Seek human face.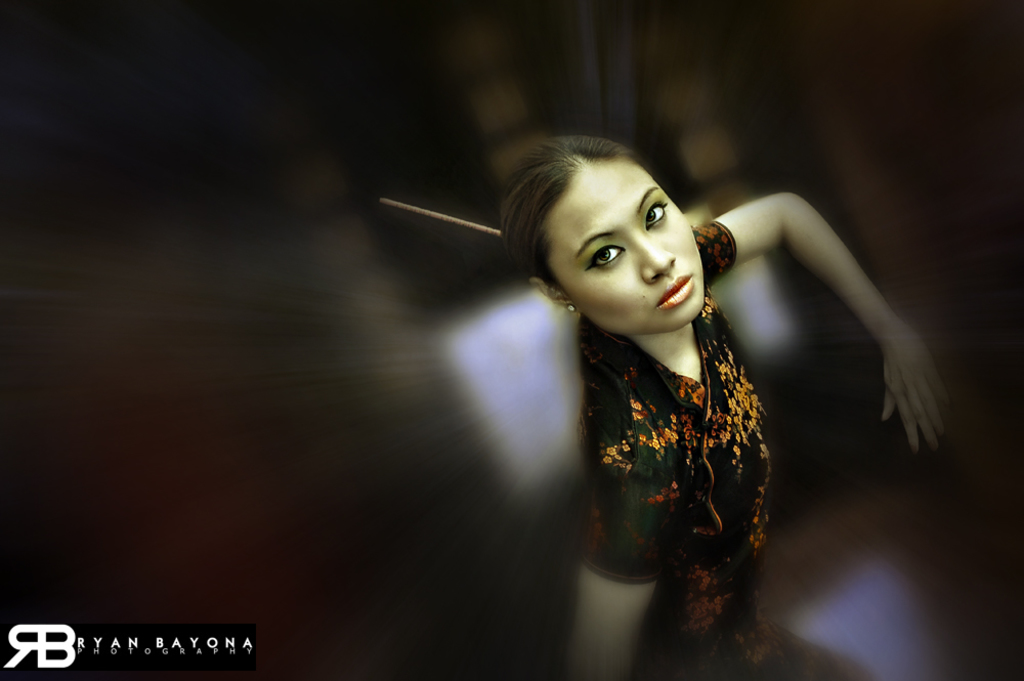
bbox(549, 155, 705, 340).
